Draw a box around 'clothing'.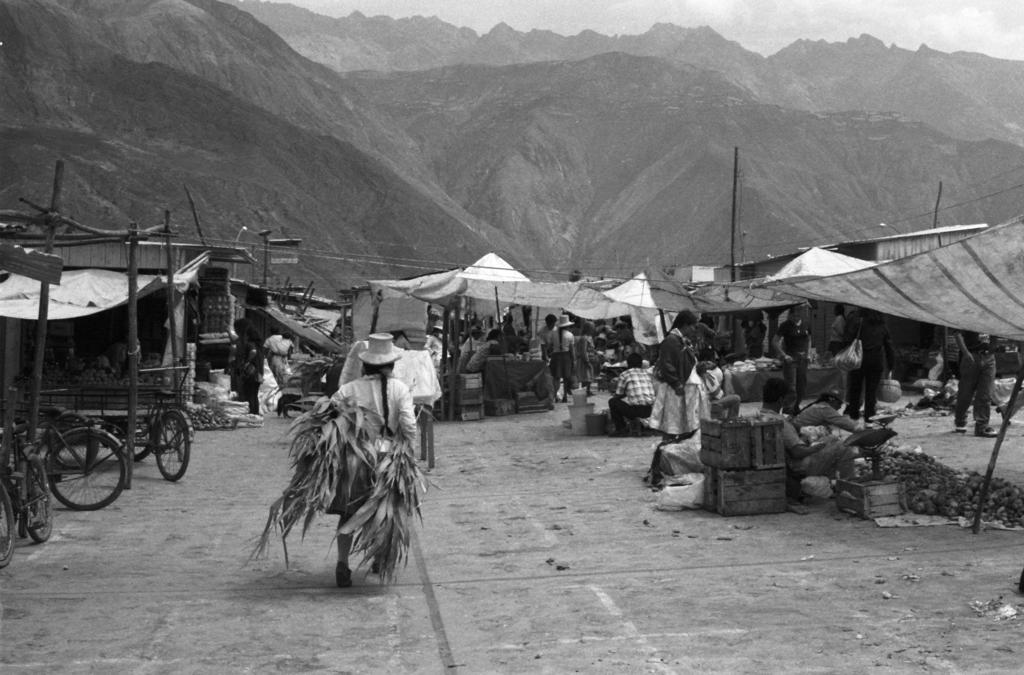
BBox(840, 305, 888, 434).
